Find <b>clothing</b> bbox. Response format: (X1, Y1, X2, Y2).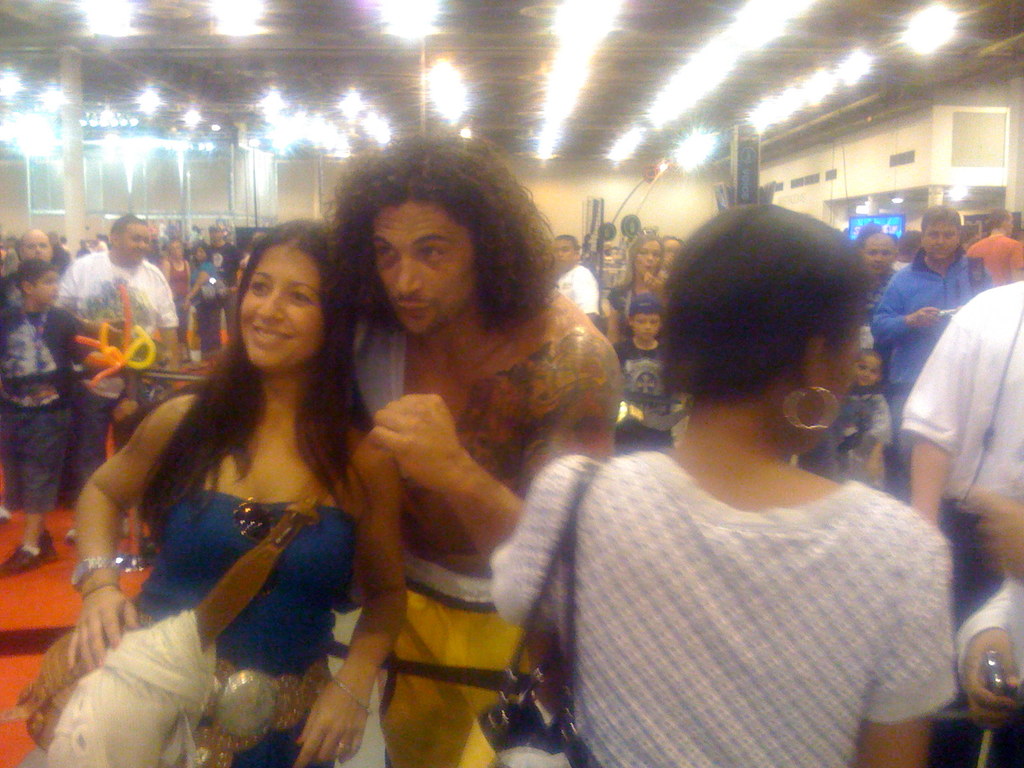
(861, 271, 886, 381).
